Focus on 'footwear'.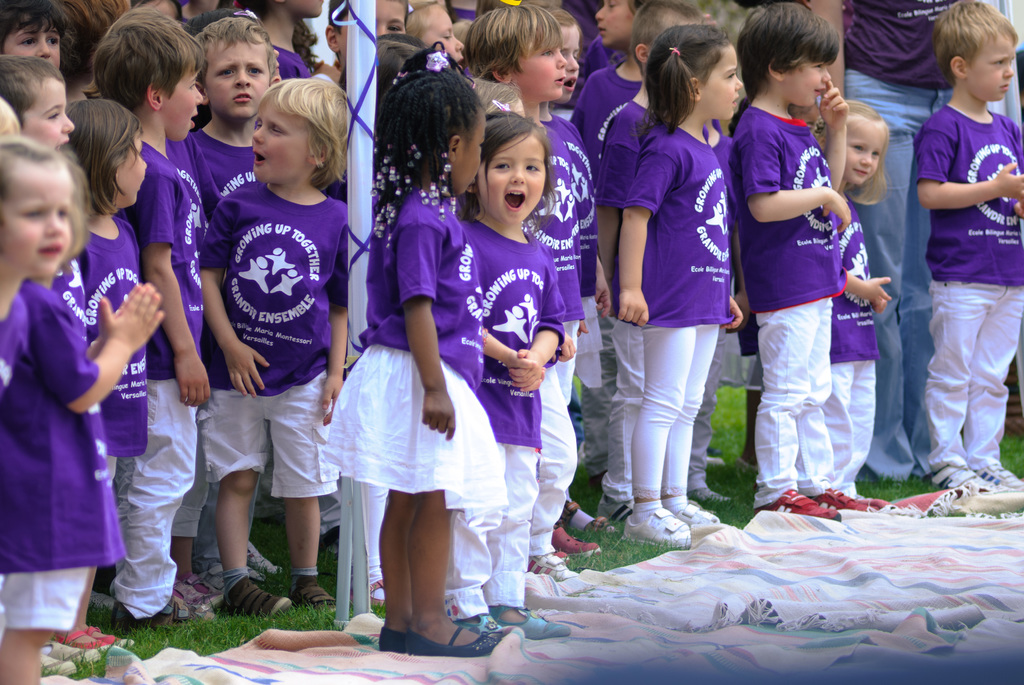
Focused at (757, 491, 832, 519).
